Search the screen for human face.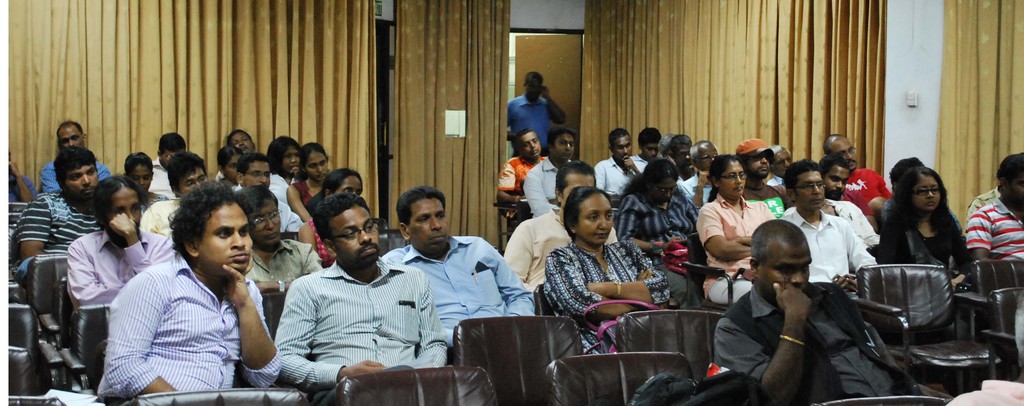
Found at locate(233, 133, 254, 158).
